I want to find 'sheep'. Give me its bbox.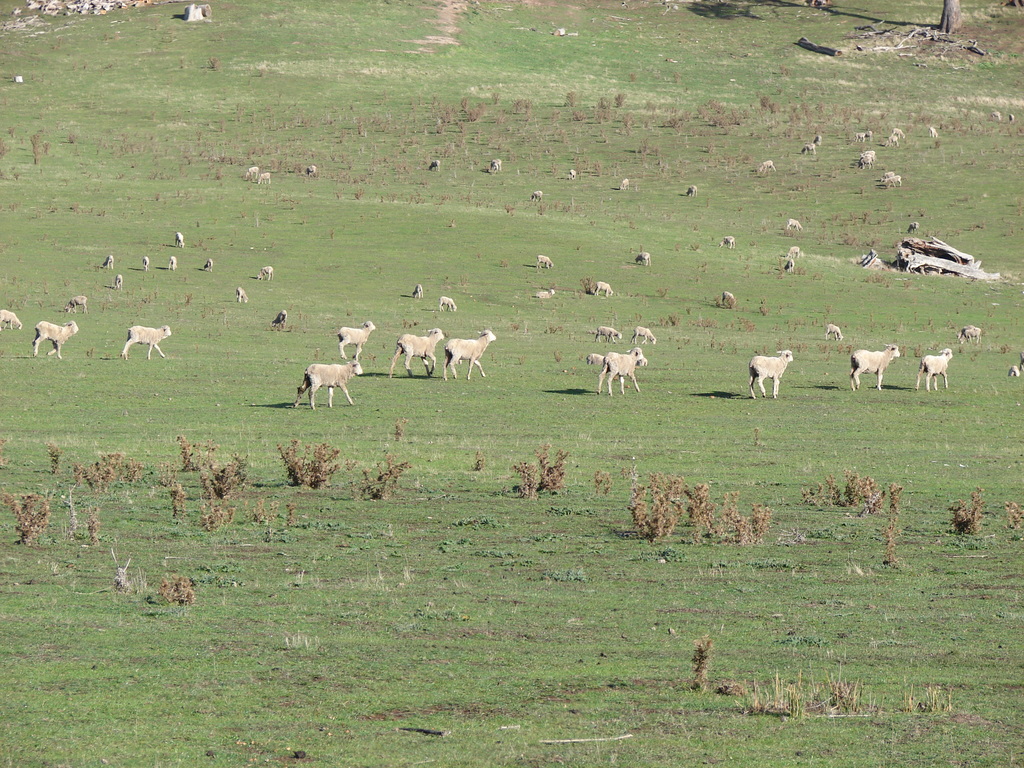
<region>534, 291, 555, 298</region>.
